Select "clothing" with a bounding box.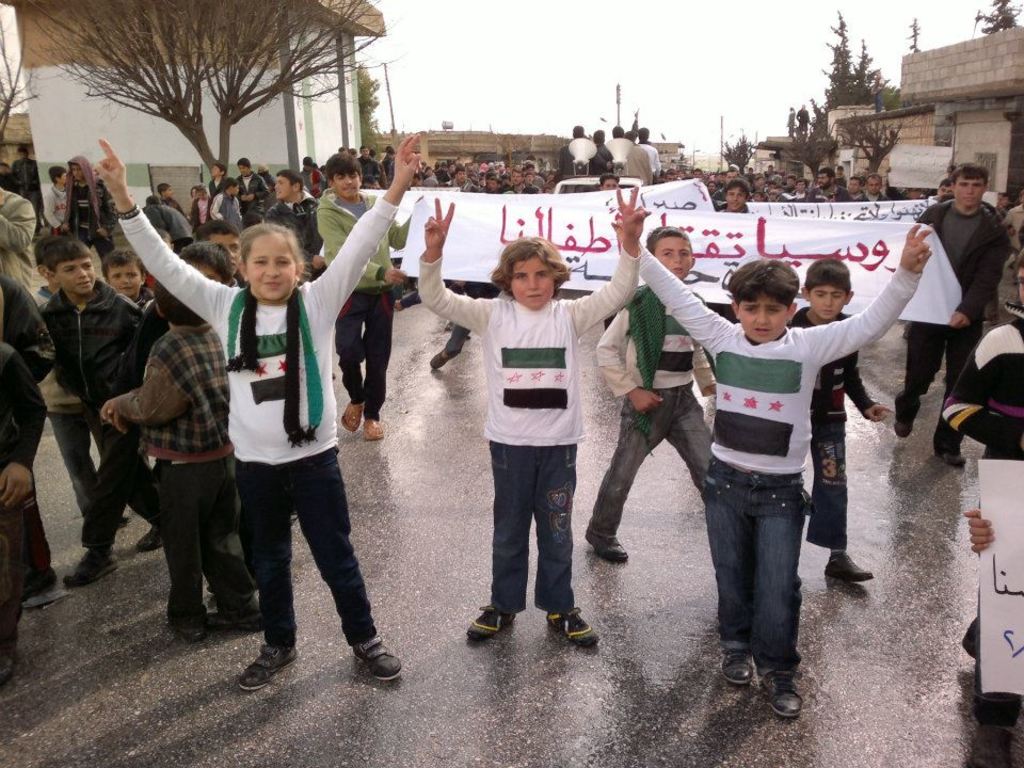
<bbox>35, 271, 166, 548</bbox>.
